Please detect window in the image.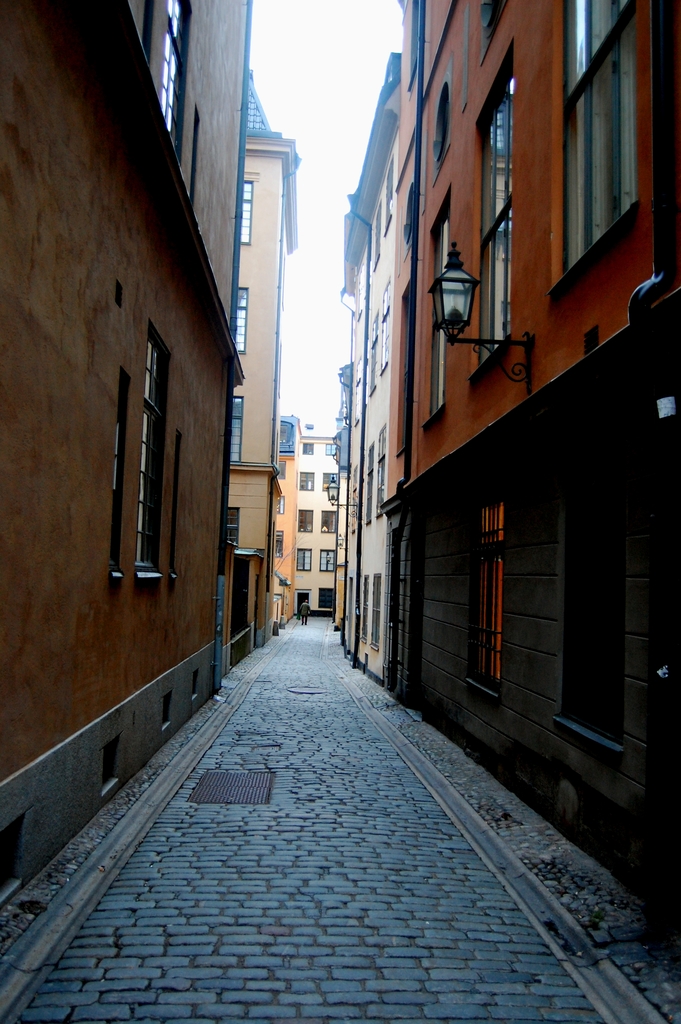
470,48,518,388.
